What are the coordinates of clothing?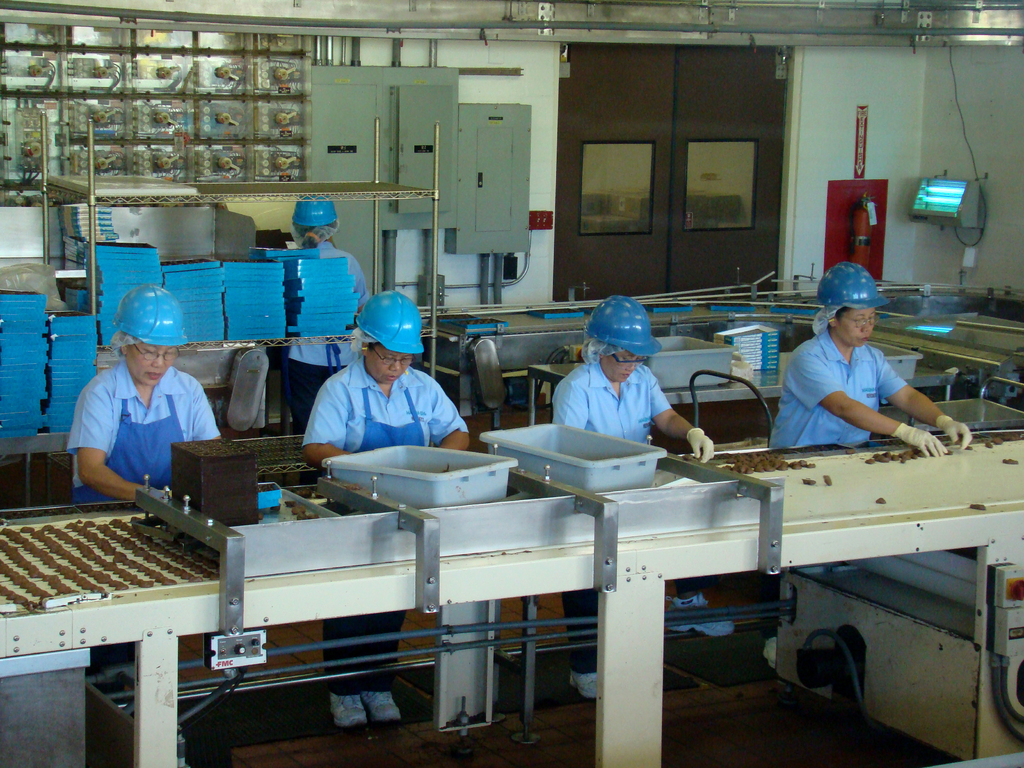
[x1=554, y1=356, x2=704, y2=674].
